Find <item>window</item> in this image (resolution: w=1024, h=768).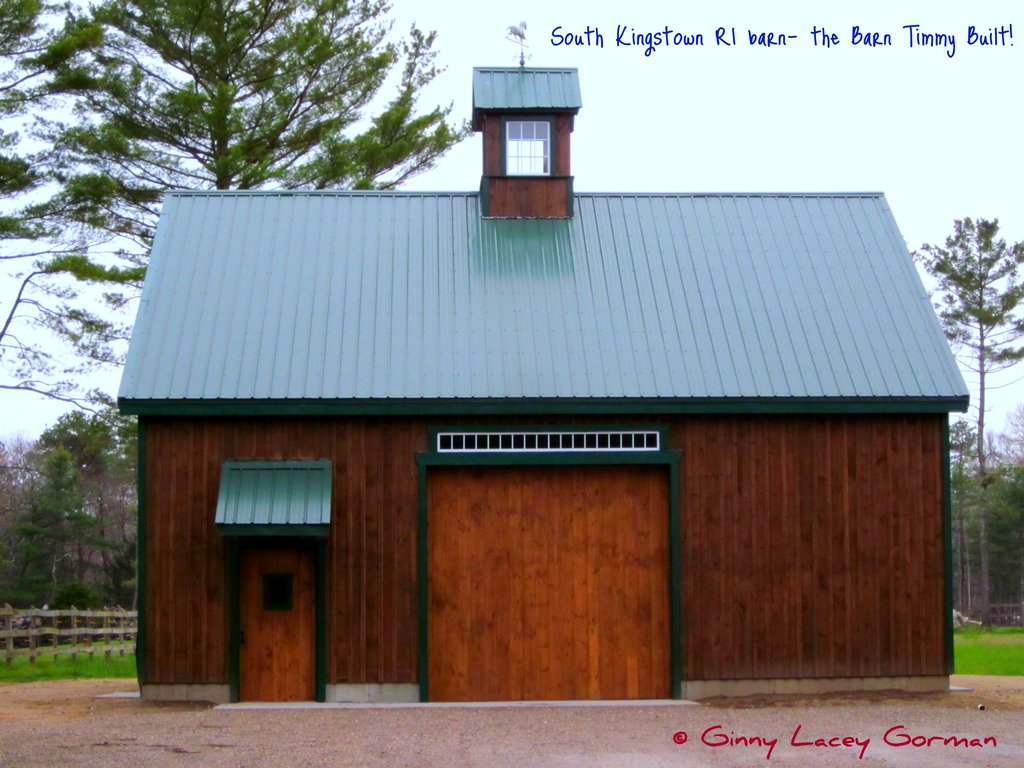
(x1=255, y1=572, x2=297, y2=610).
